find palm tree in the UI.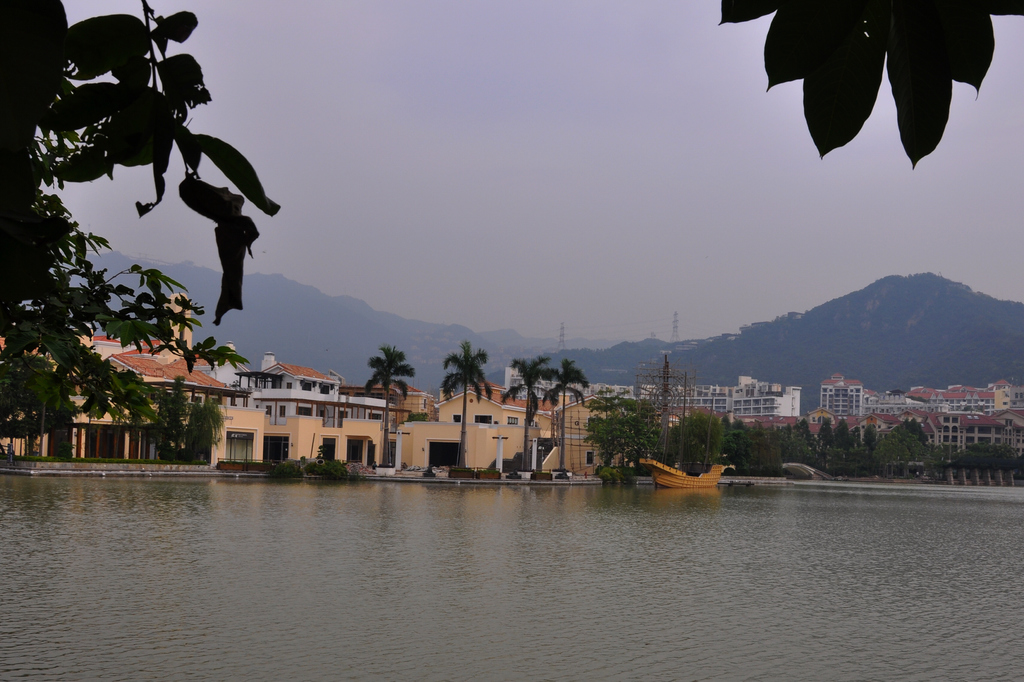
UI element at bbox(364, 337, 401, 432).
